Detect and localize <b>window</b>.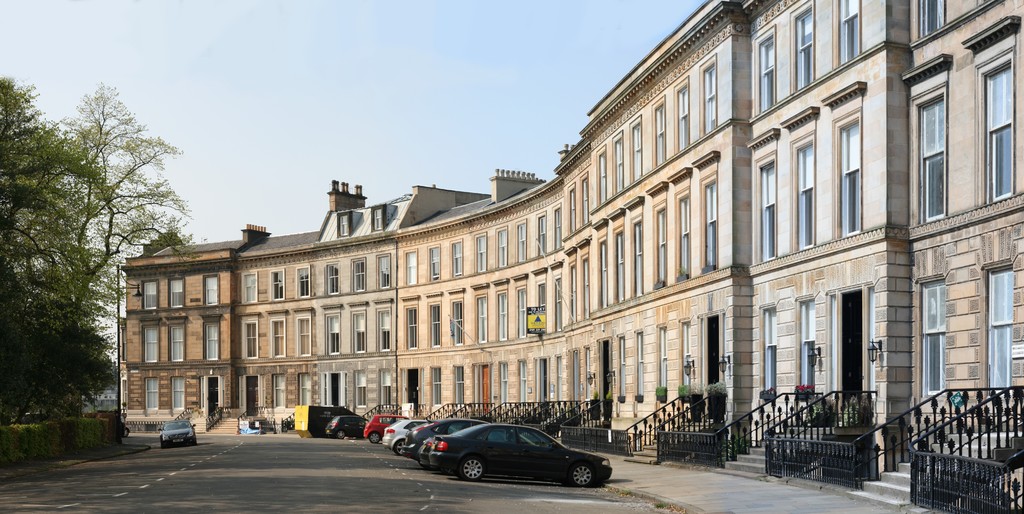
Localized at BBox(648, 98, 665, 167).
